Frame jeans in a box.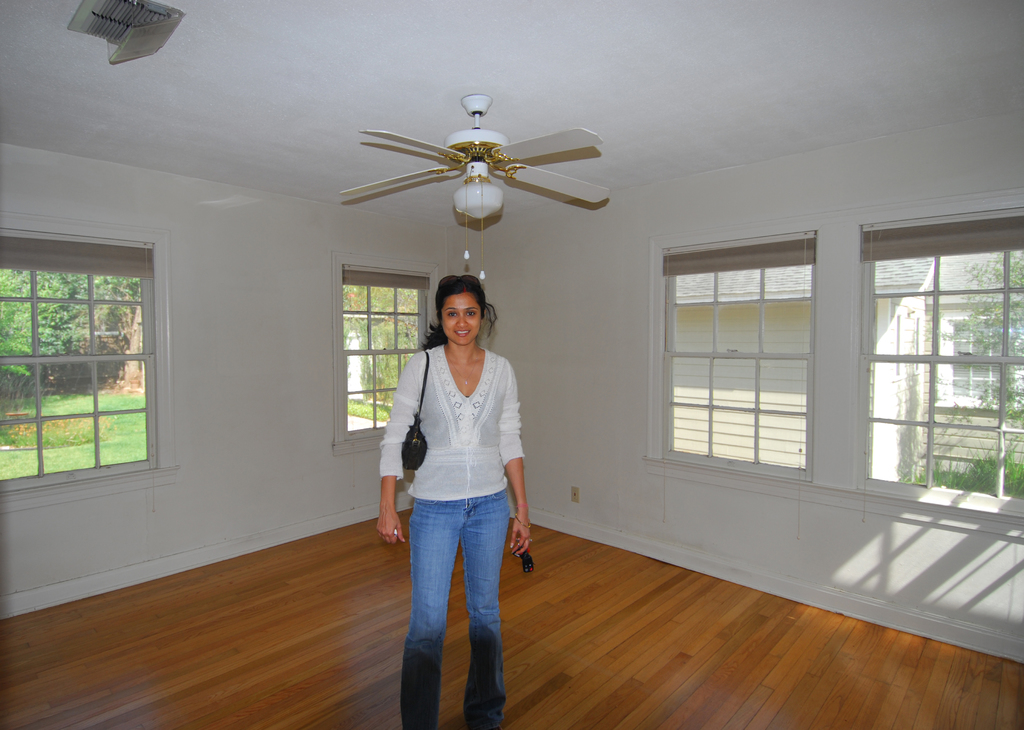
<box>388,496,511,729</box>.
